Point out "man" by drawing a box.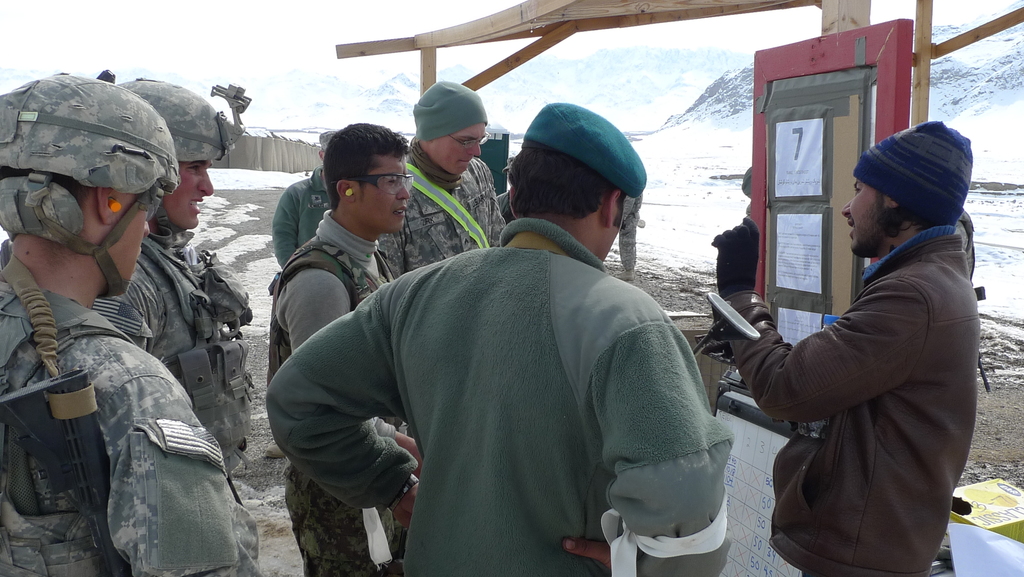
(105, 78, 257, 482).
